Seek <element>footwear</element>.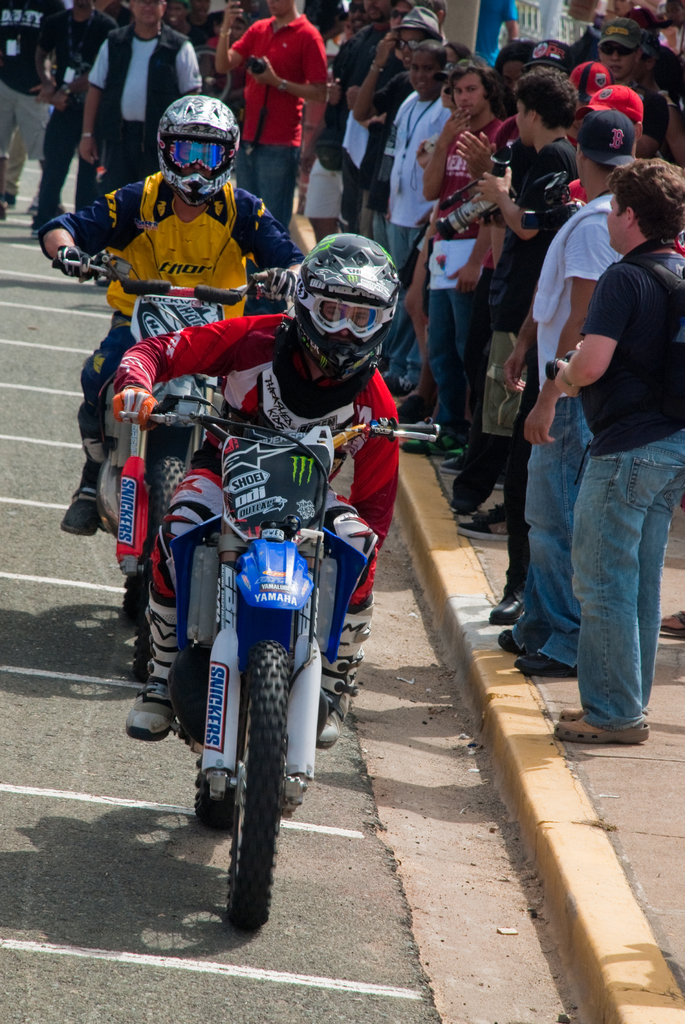
{"left": 659, "top": 610, "right": 684, "bottom": 633}.
